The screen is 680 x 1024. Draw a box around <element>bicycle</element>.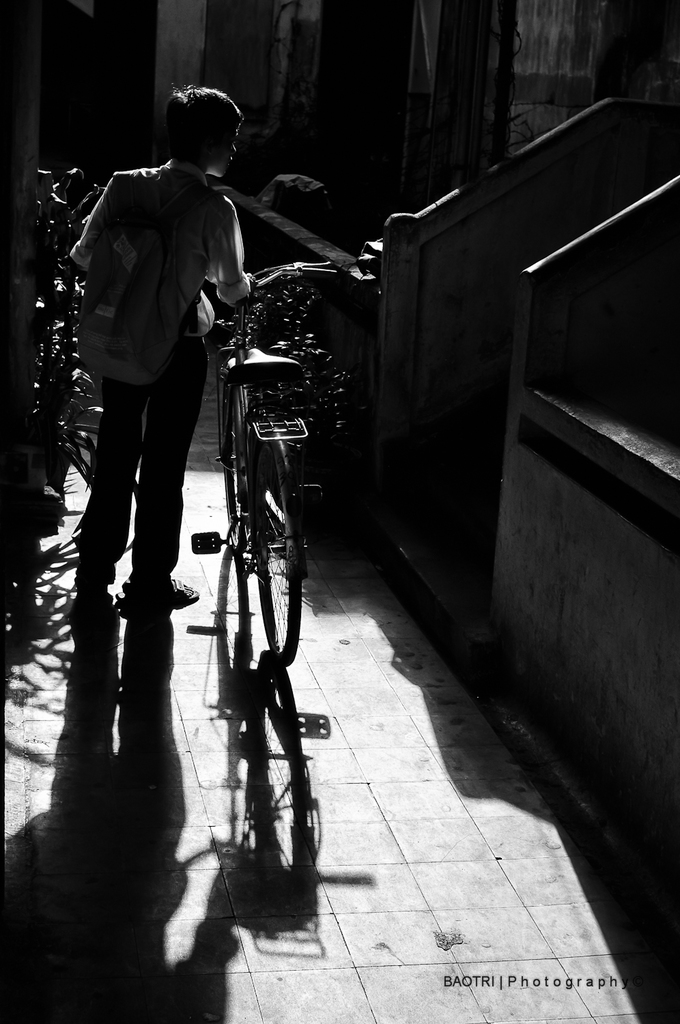
detection(190, 259, 347, 674).
